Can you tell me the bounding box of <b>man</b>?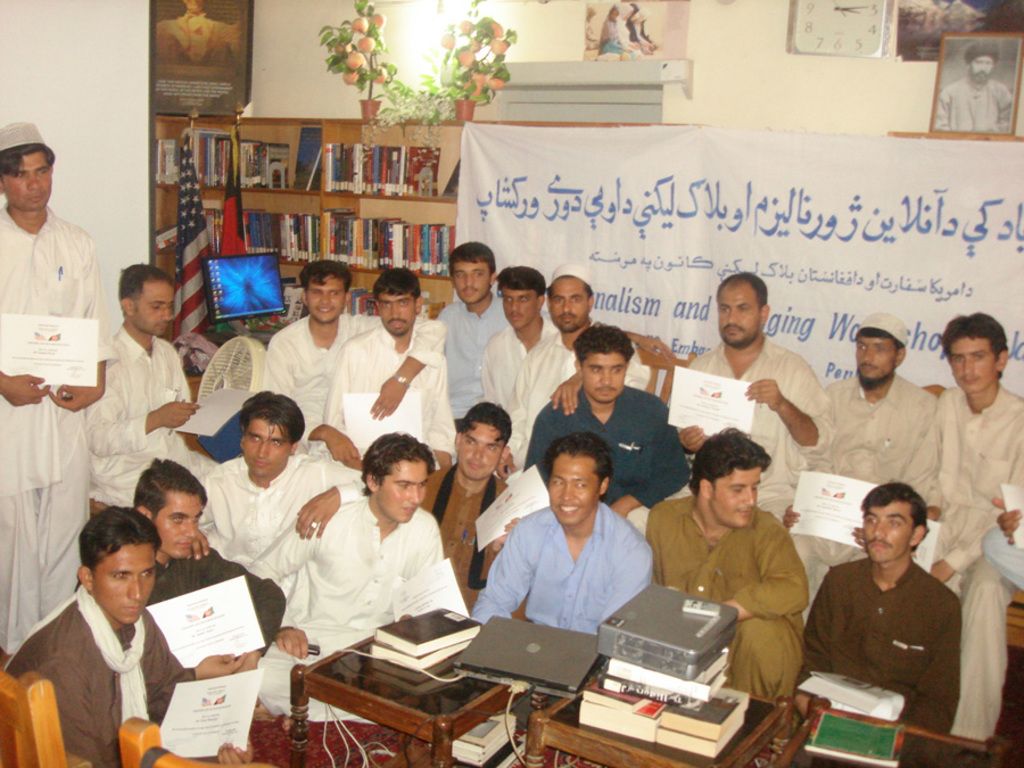
locate(5, 116, 110, 671).
